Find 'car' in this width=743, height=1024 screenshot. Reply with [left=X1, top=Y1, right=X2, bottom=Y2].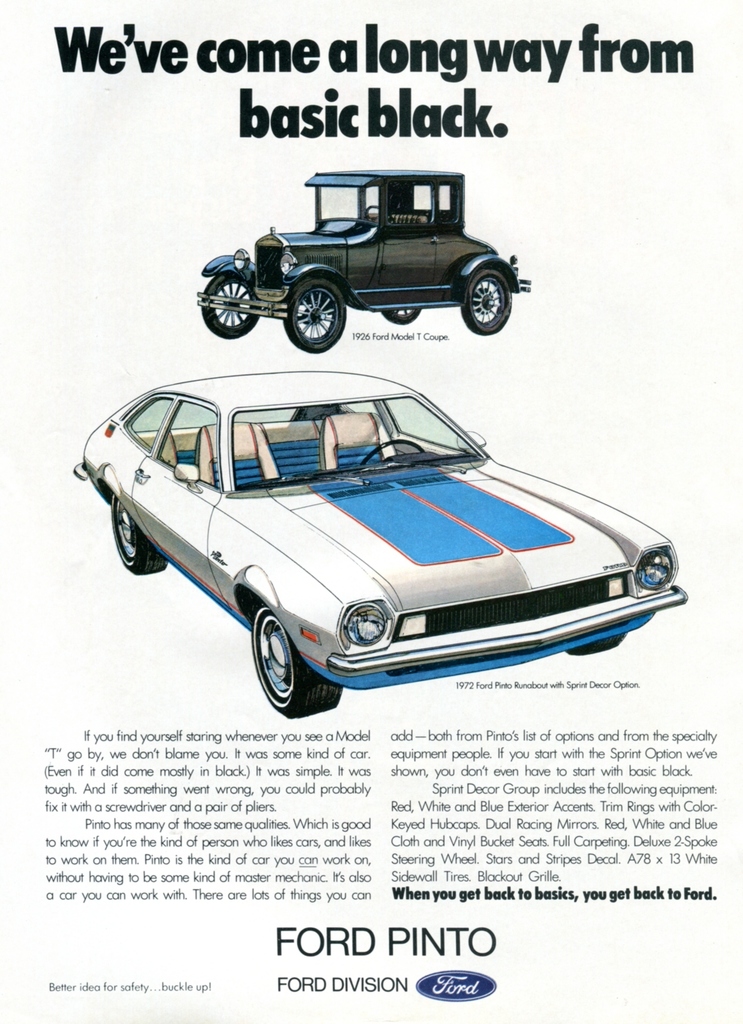
[left=71, top=372, right=687, bottom=718].
